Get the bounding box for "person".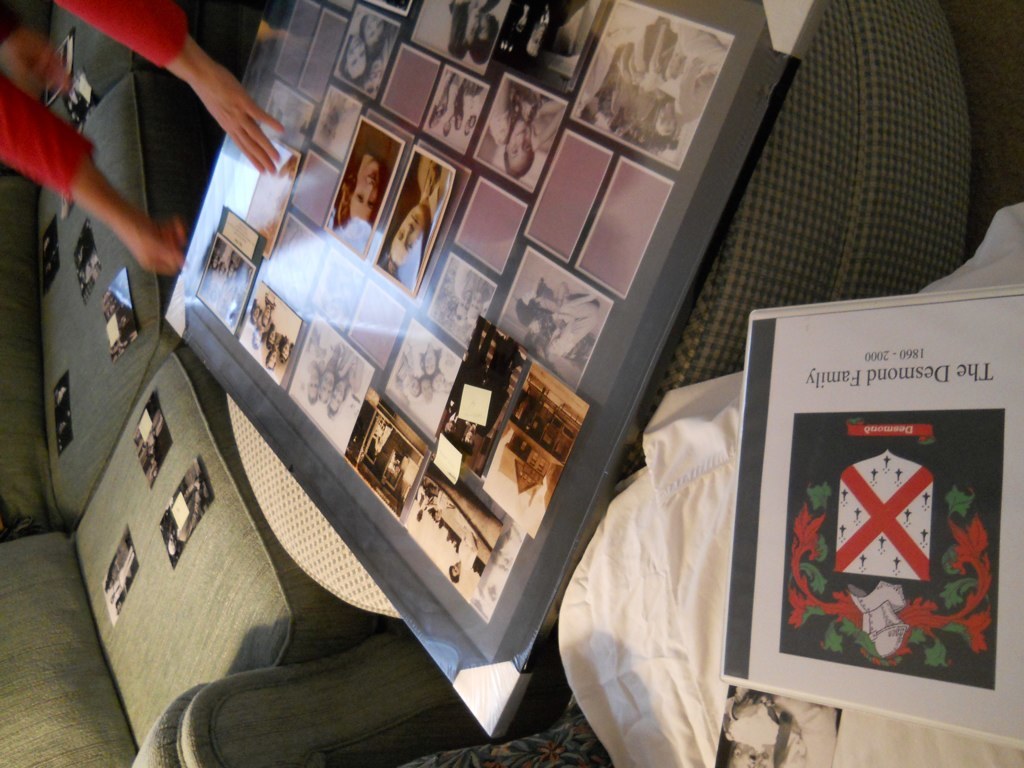
BBox(432, 70, 465, 131).
